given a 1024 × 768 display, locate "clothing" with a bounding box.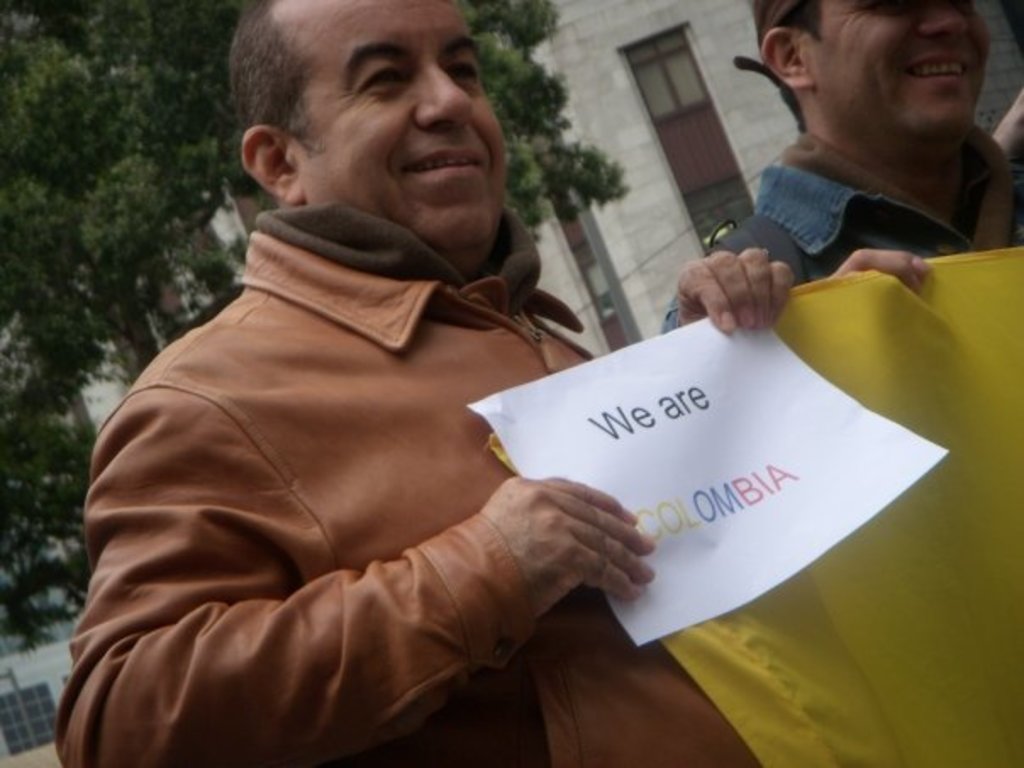
Located: left=64, top=110, right=749, bottom=753.
